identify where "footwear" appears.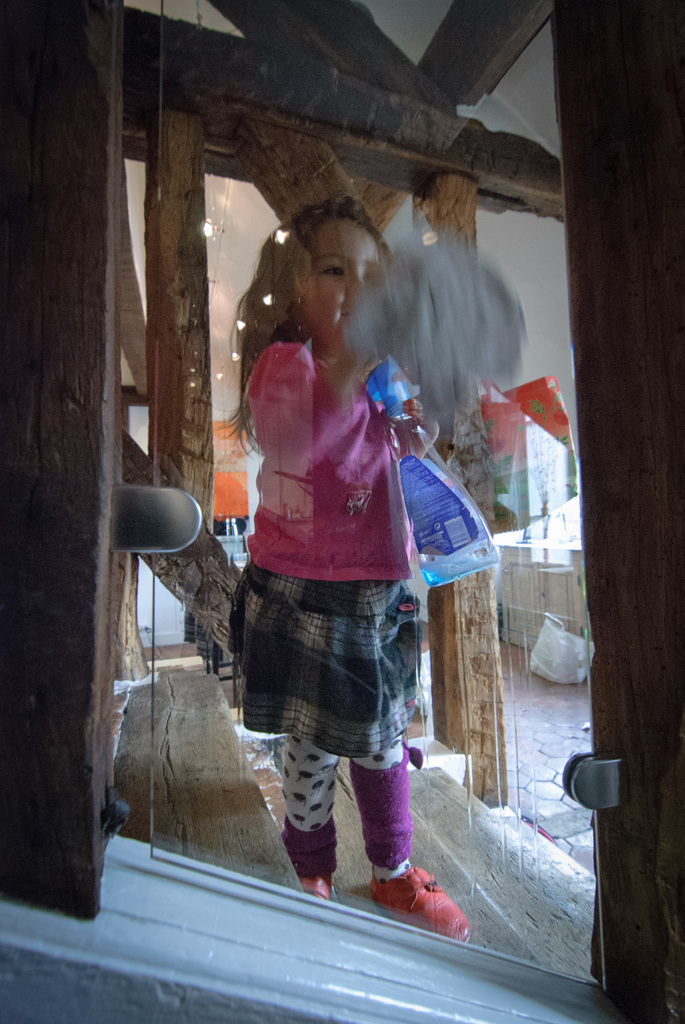
Appears at 301:870:337:906.
